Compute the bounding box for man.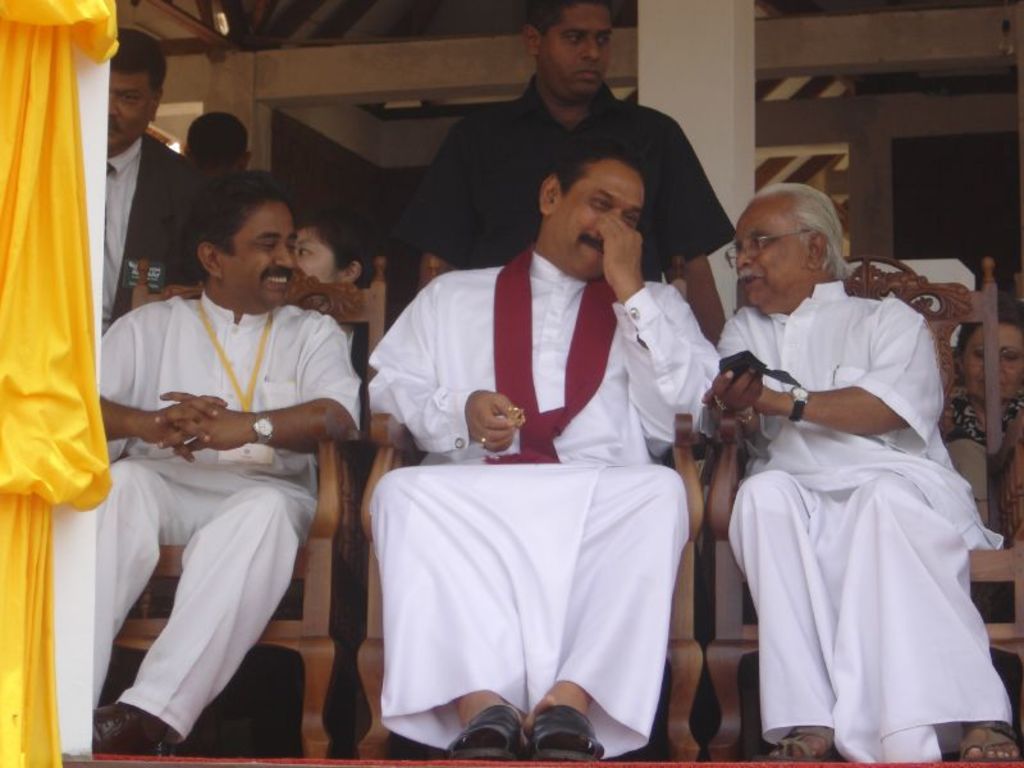
x1=396, y1=0, x2=733, y2=347.
